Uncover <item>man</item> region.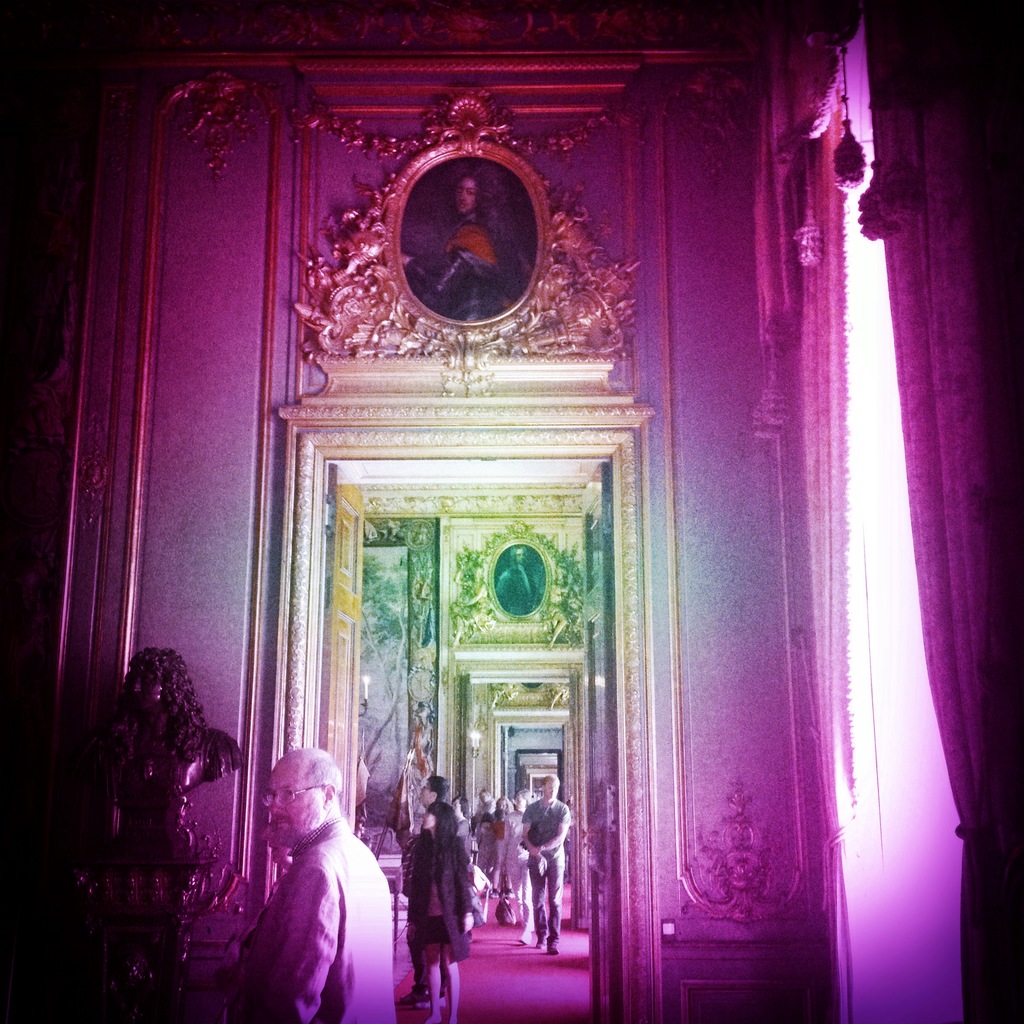
Uncovered: bbox(207, 748, 404, 1014).
